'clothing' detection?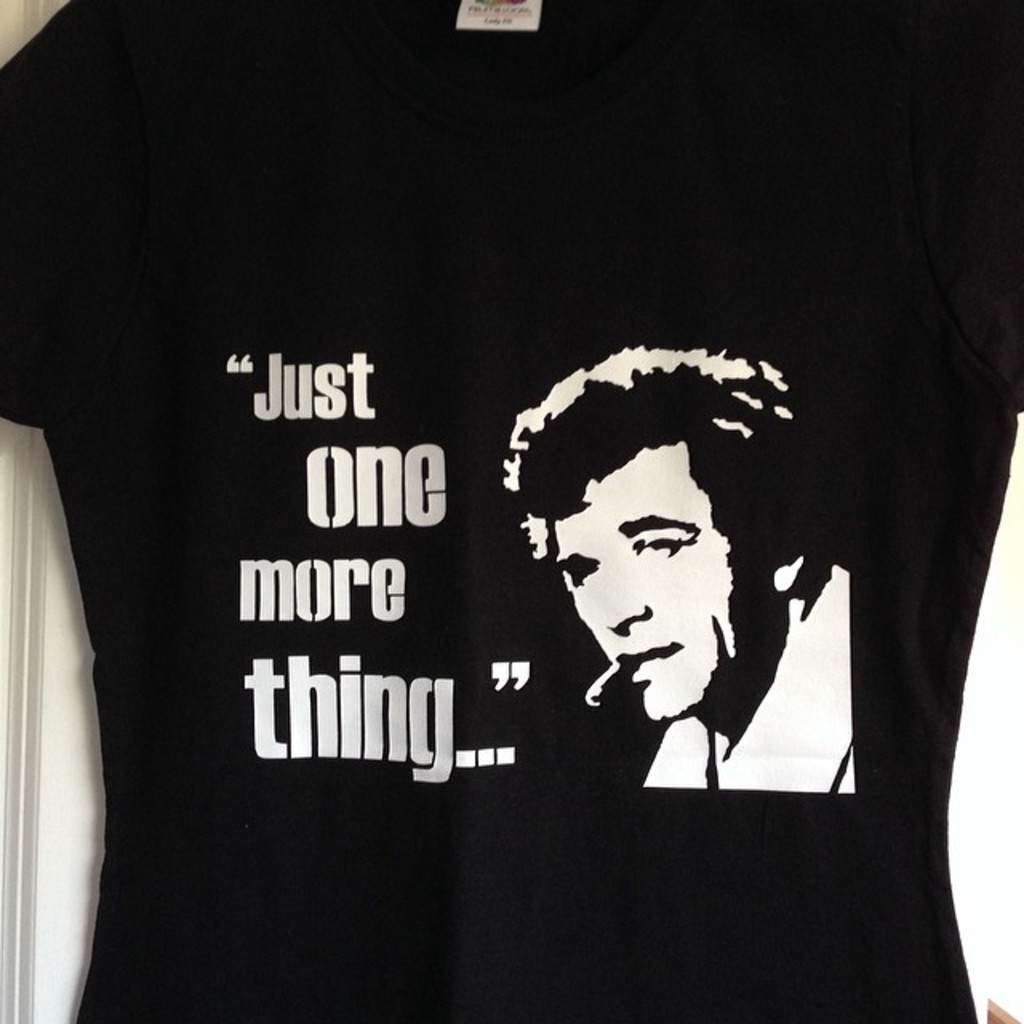
l=642, t=566, r=853, b=792
